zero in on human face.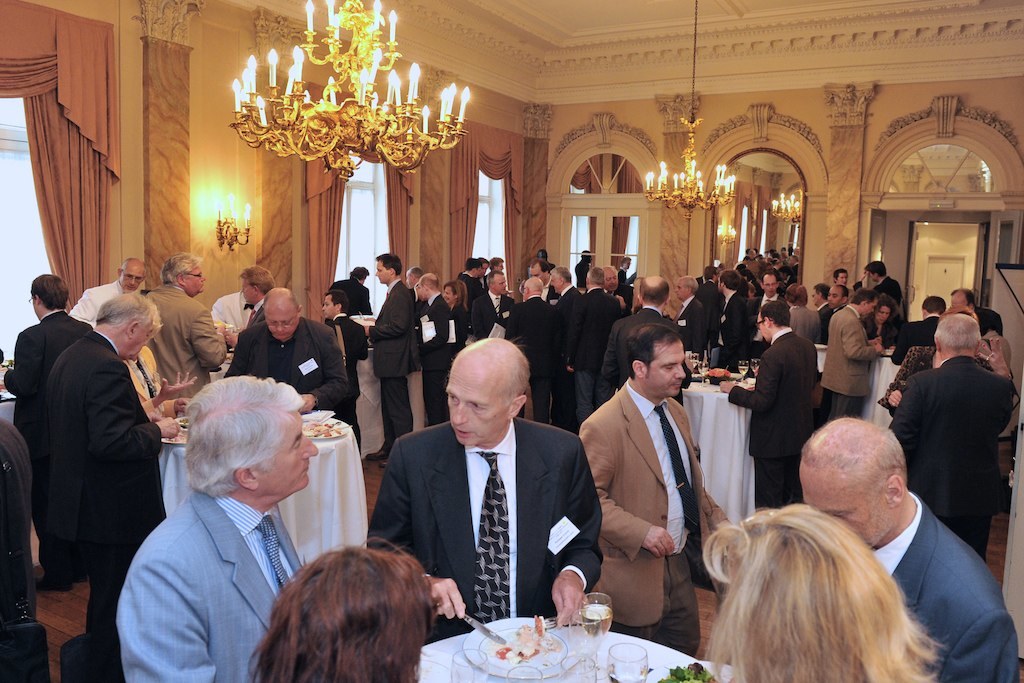
Zeroed in: 376 264 384 280.
